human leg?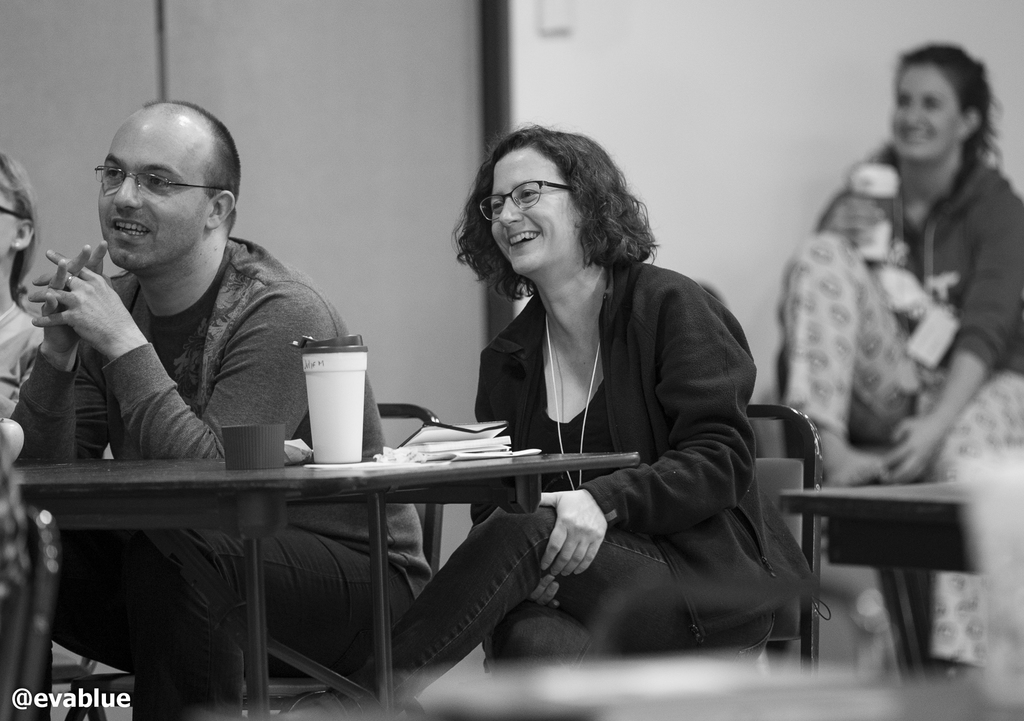
bbox=[490, 601, 586, 658]
